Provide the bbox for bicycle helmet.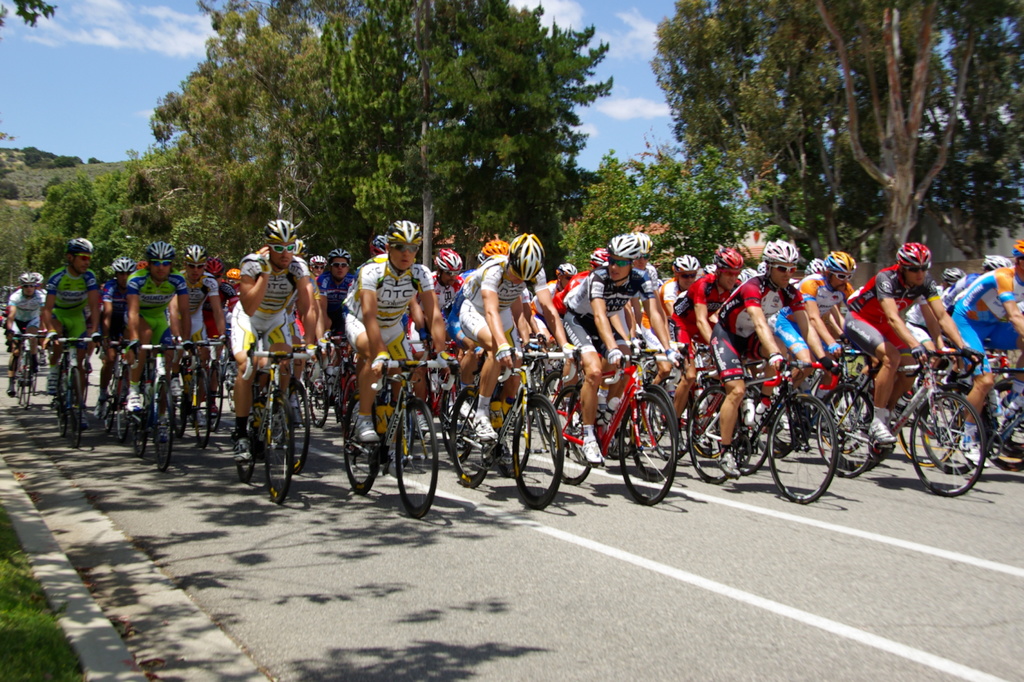
(15,274,35,287).
